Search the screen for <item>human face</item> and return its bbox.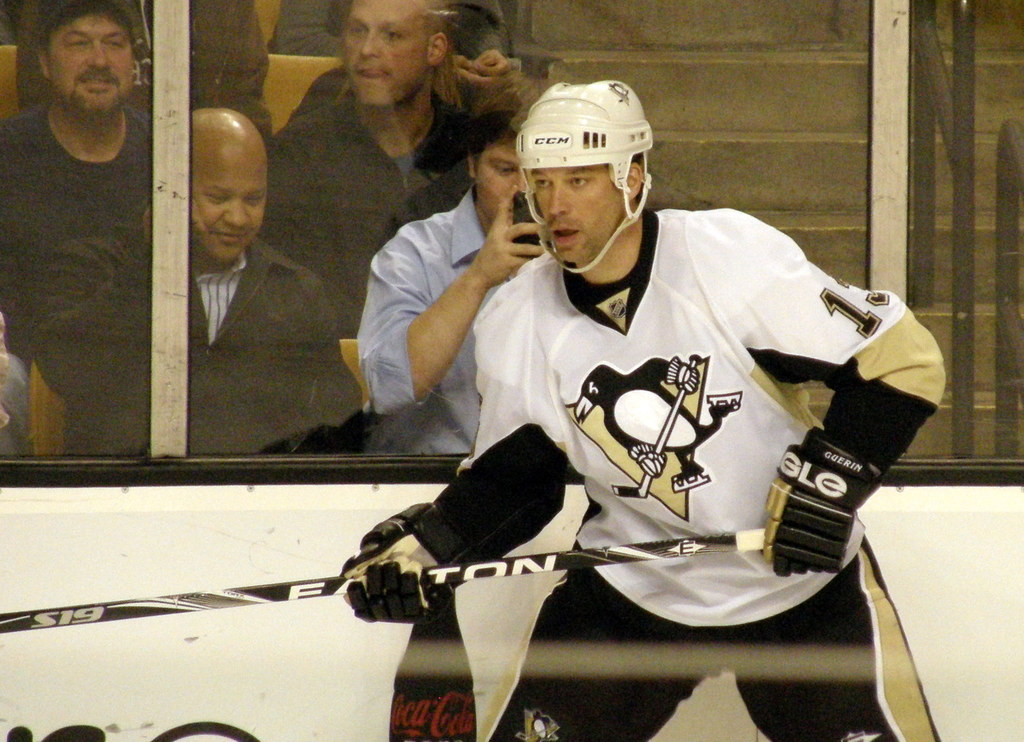
Found: box=[530, 166, 621, 259].
